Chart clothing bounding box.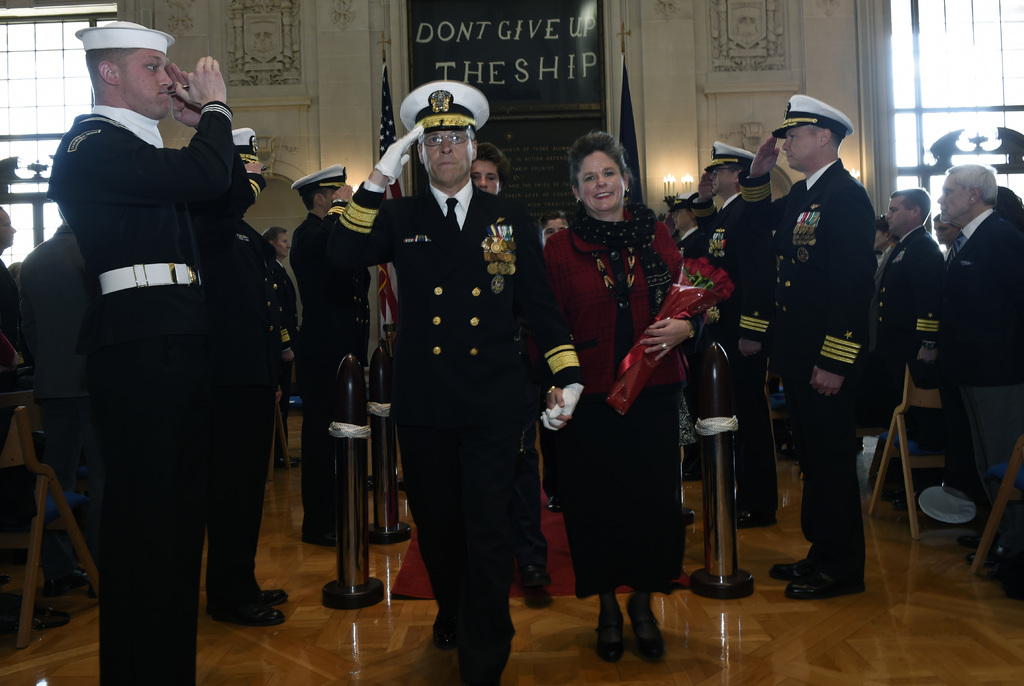
Charted: <region>702, 182, 783, 523</region>.
